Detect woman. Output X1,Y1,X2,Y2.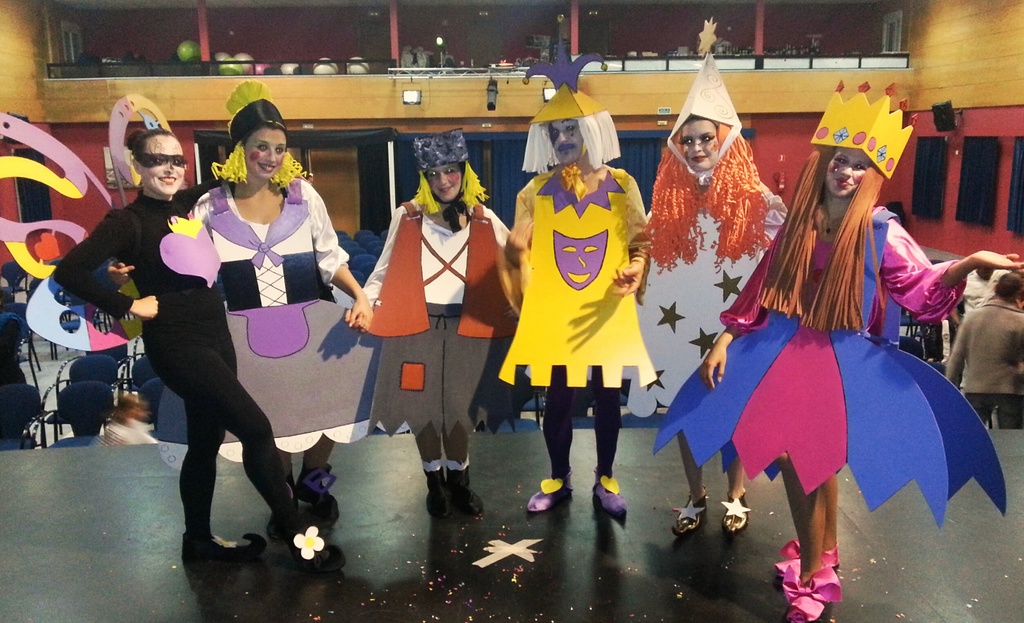
192,73,387,553.
